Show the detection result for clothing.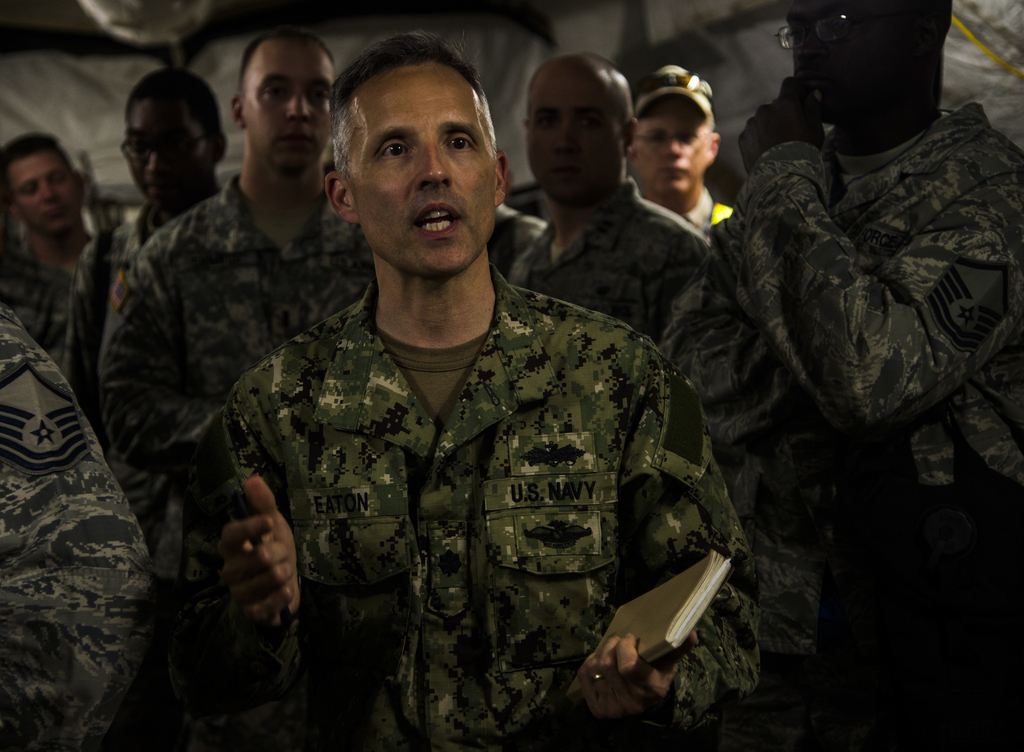
select_region(490, 195, 552, 282).
